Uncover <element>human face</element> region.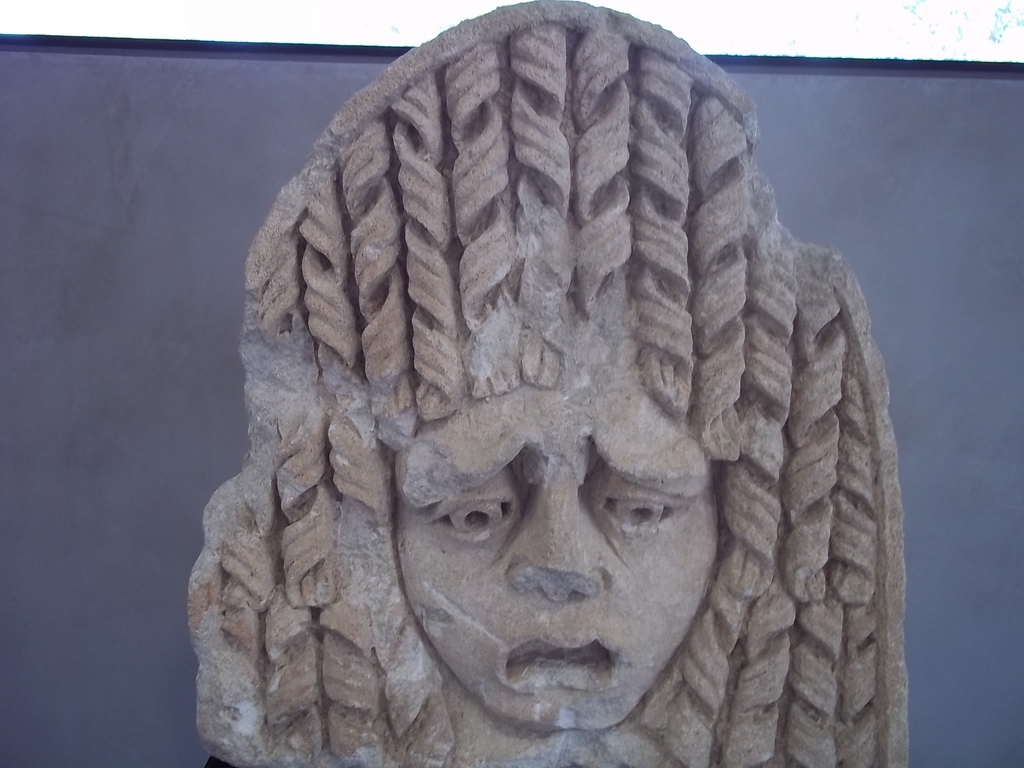
Uncovered: box=[393, 363, 721, 736].
